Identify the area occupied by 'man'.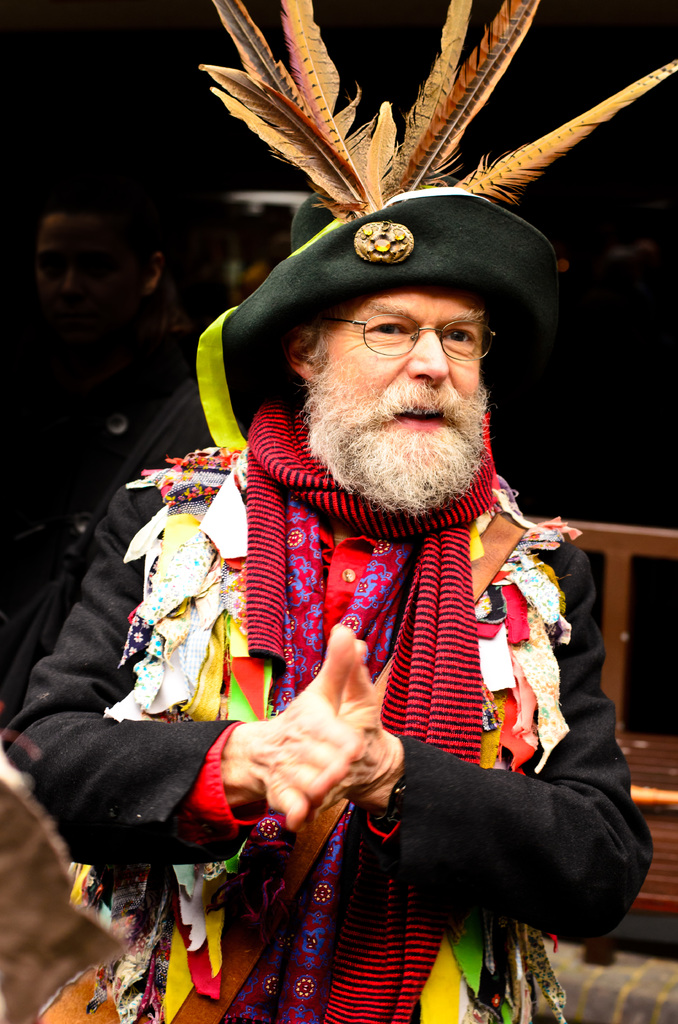
Area: <box>104,131,650,1023</box>.
